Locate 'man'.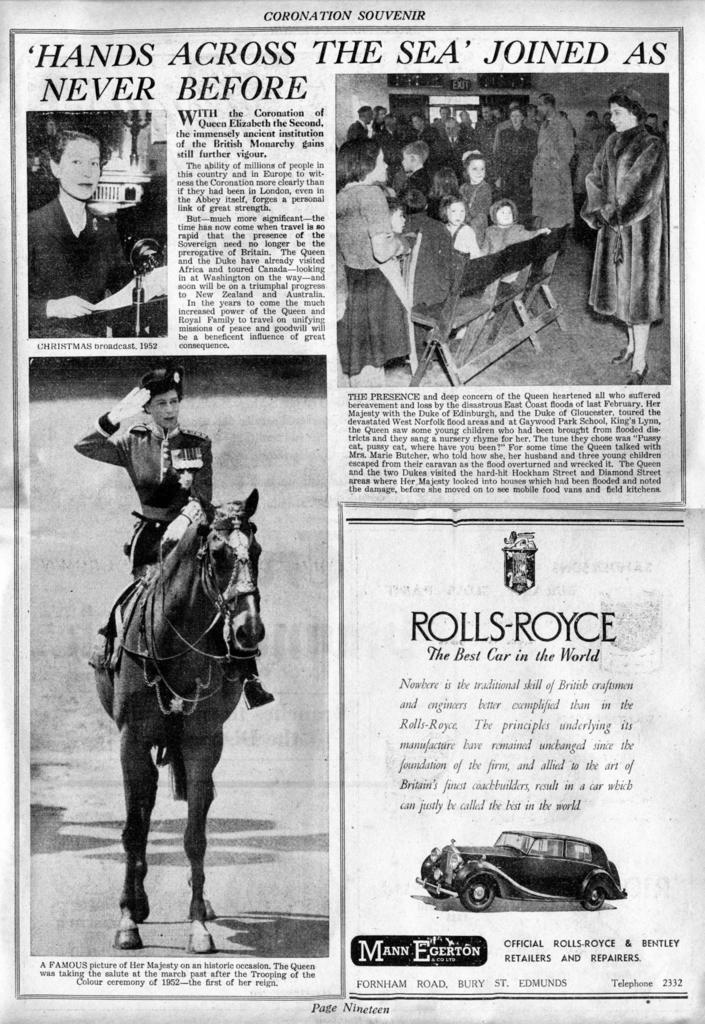
Bounding box: <box>373,104,385,141</box>.
